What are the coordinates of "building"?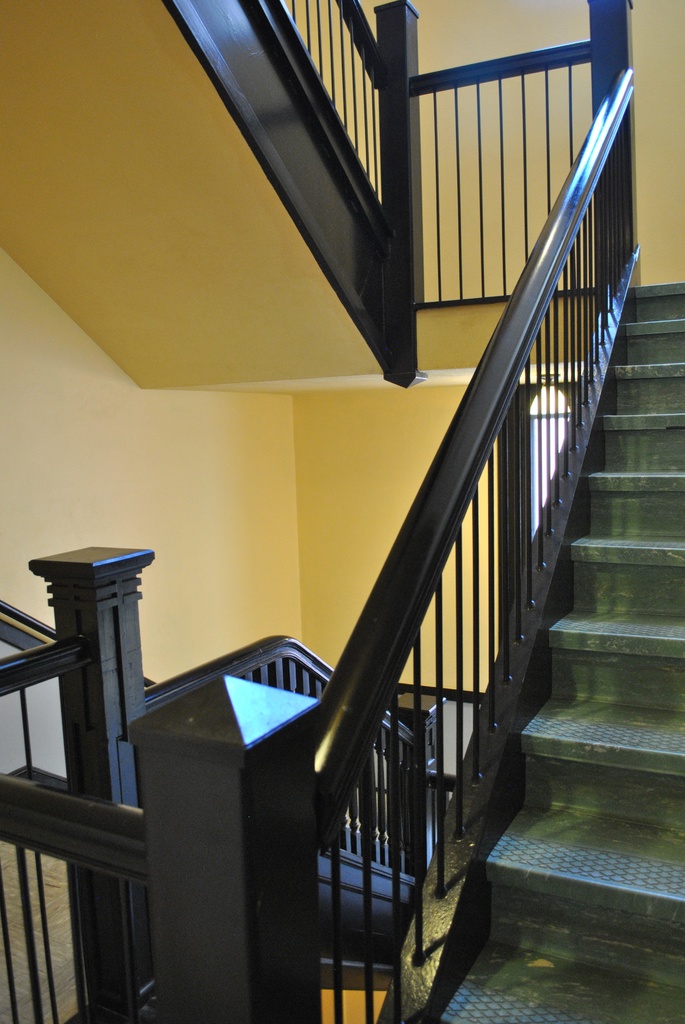
{"x1": 0, "y1": 0, "x2": 684, "y2": 1023}.
